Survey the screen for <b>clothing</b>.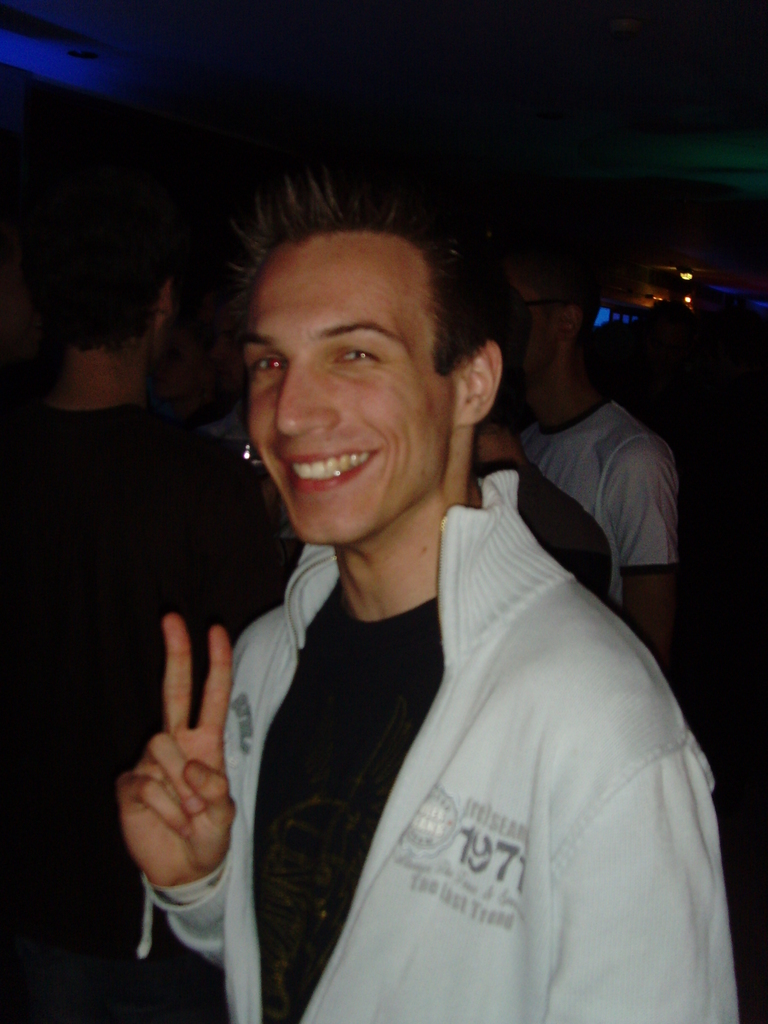
Survey found: x1=132, y1=470, x2=735, y2=1023.
